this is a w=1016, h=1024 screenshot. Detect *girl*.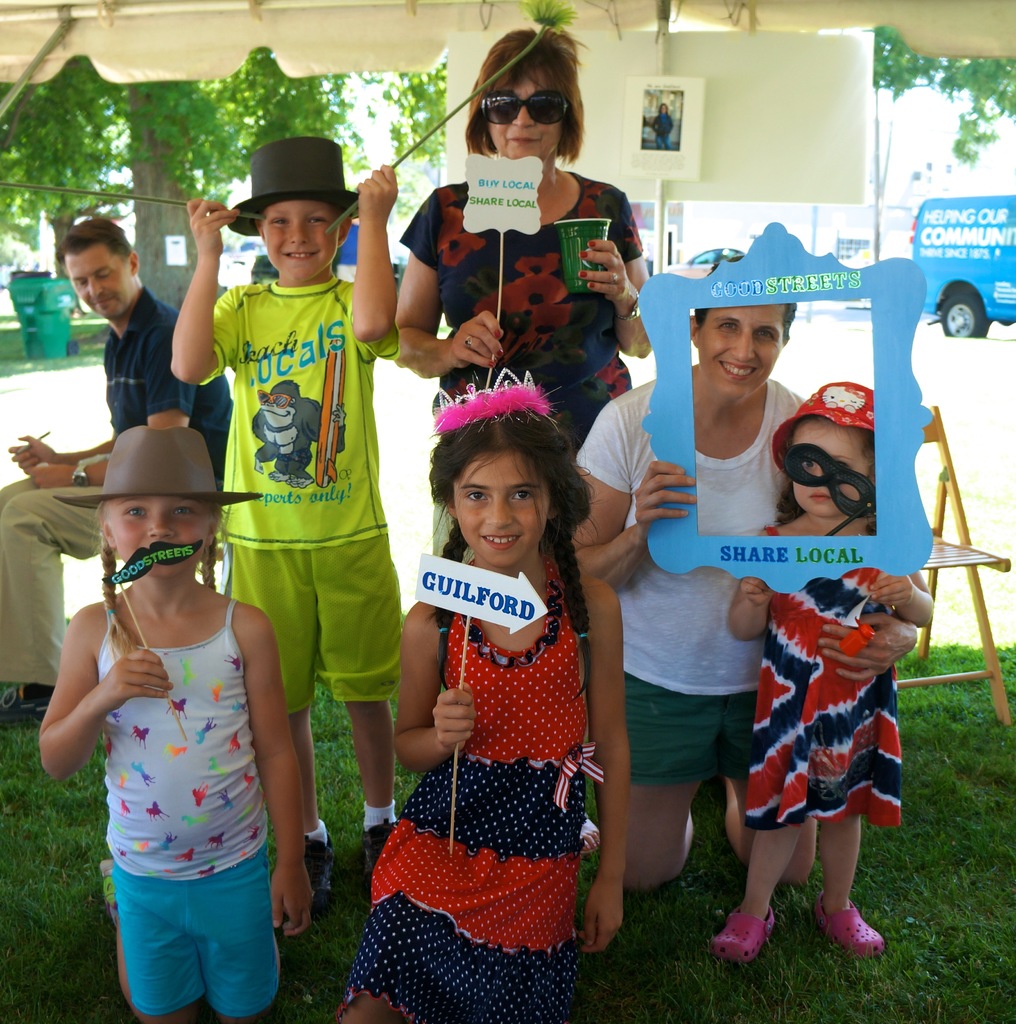
x1=714, y1=386, x2=936, y2=962.
